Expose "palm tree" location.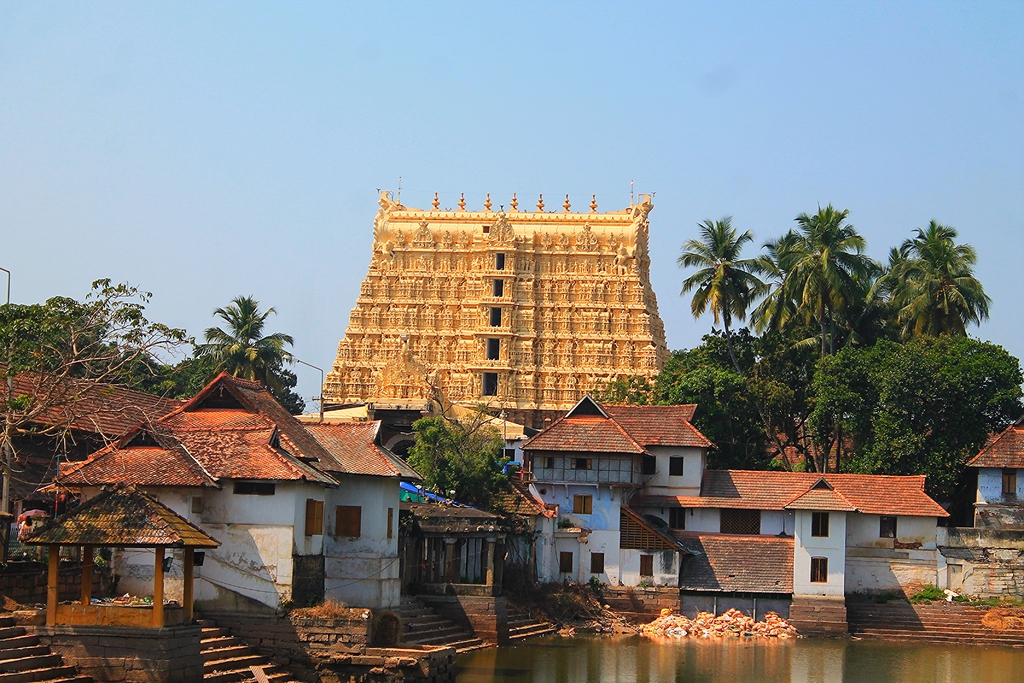
Exposed at Rect(115, 335, 162, 399).
